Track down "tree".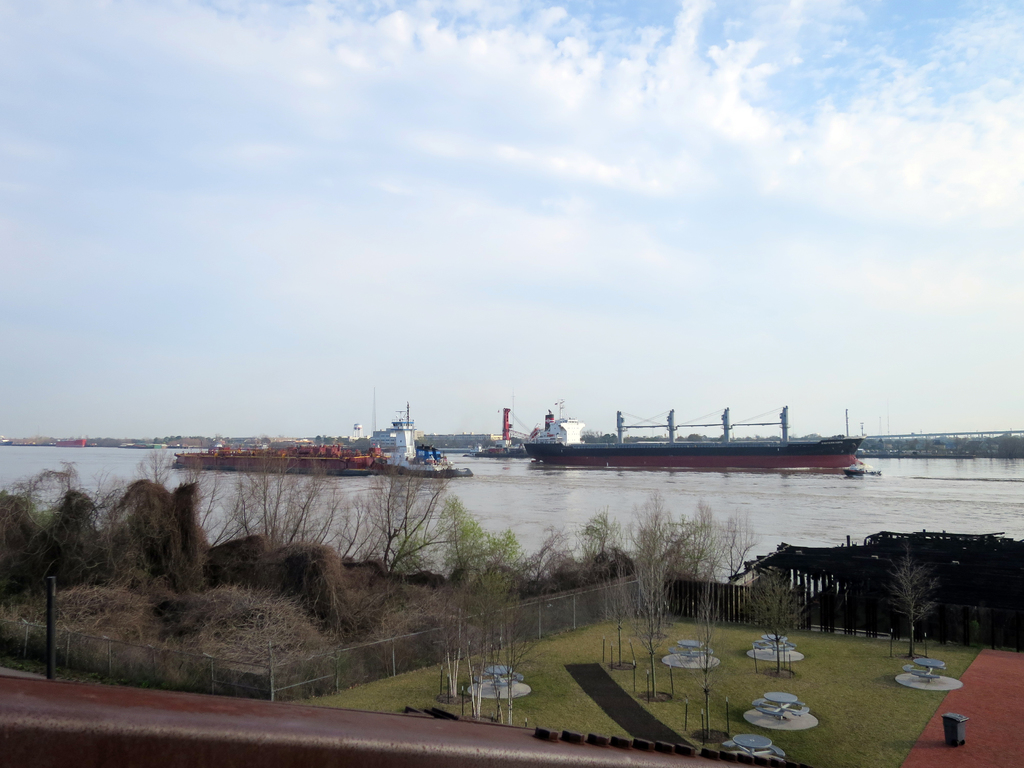
Tracked to l=329, t=463, r=435, b=591.
